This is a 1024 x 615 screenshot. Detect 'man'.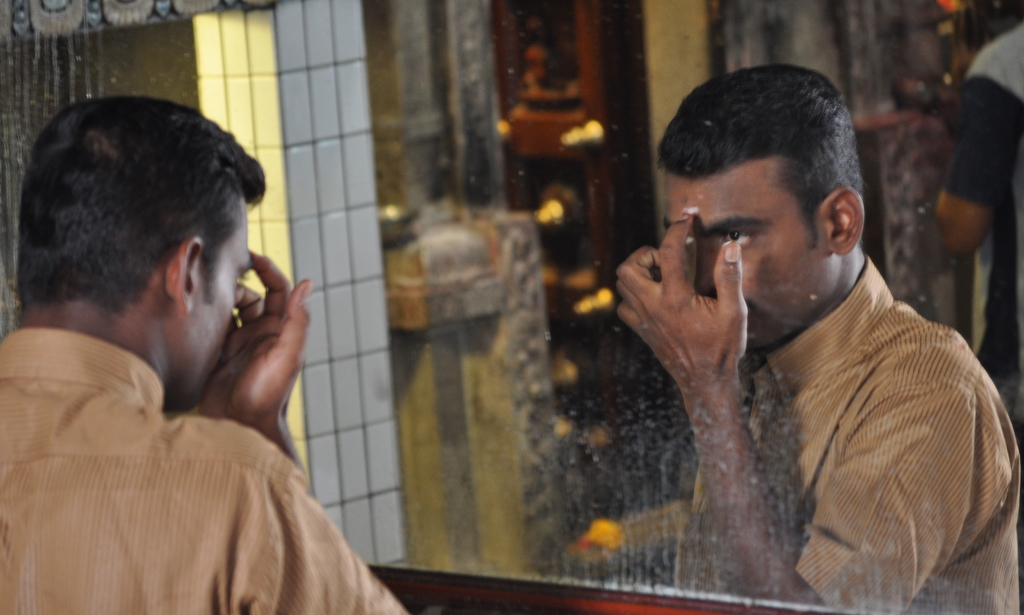
<bbox>538, 69, 995, 591</bbox>.
